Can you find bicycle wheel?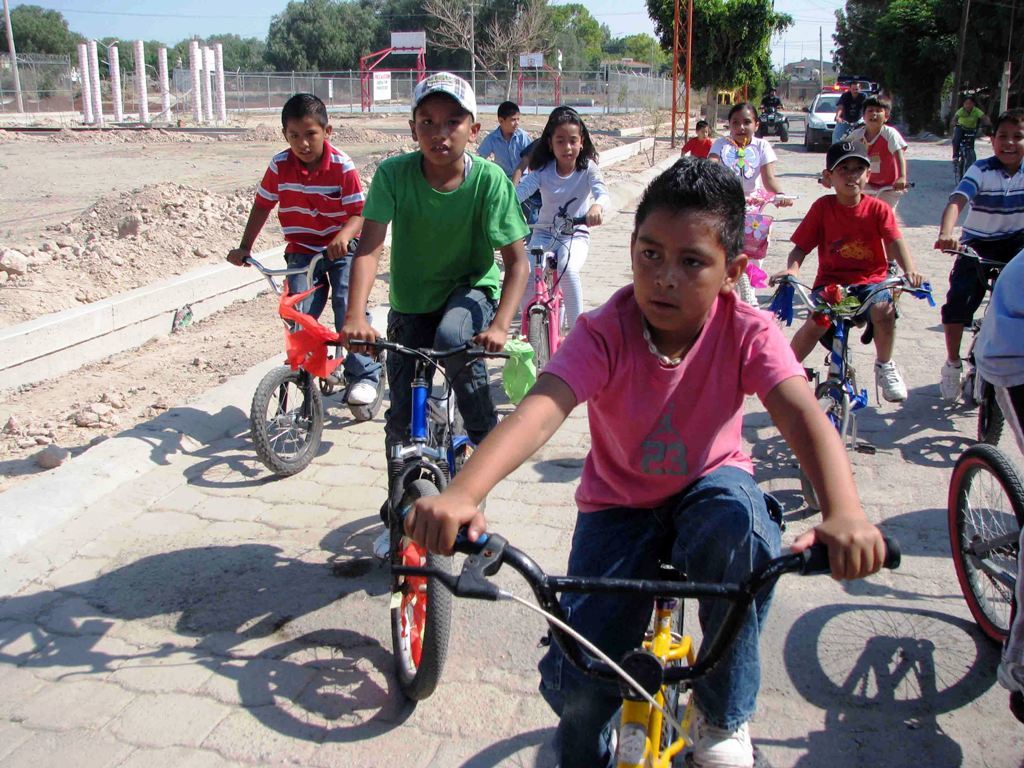
Yes, bounding box: l=445, t=397, r=487, b=520.
